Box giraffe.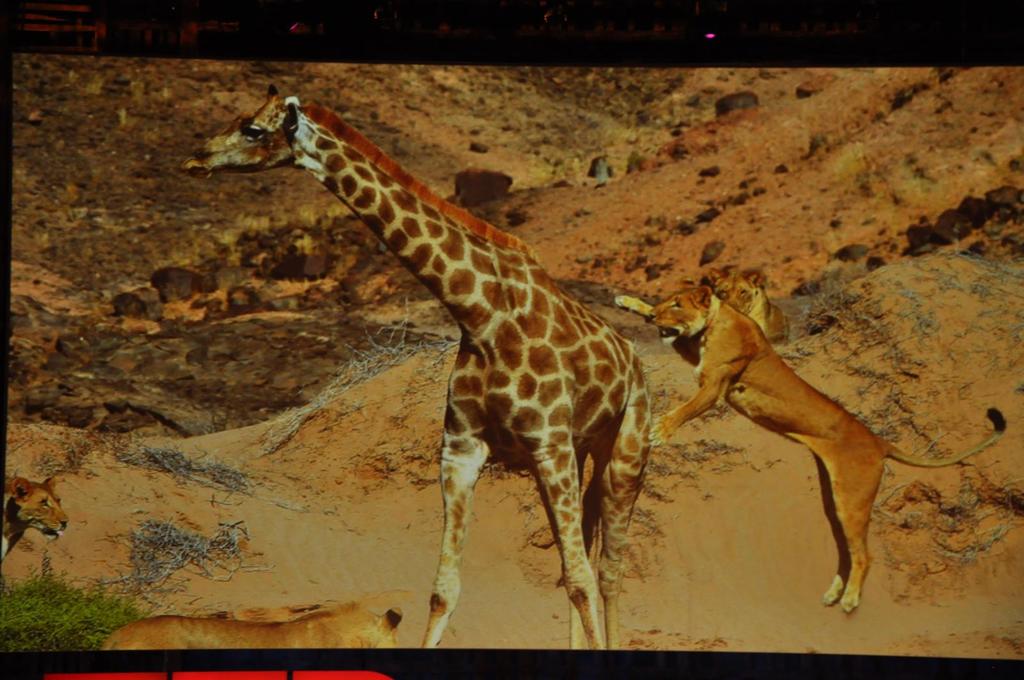
l=175, t=90, r=655, b=649.
